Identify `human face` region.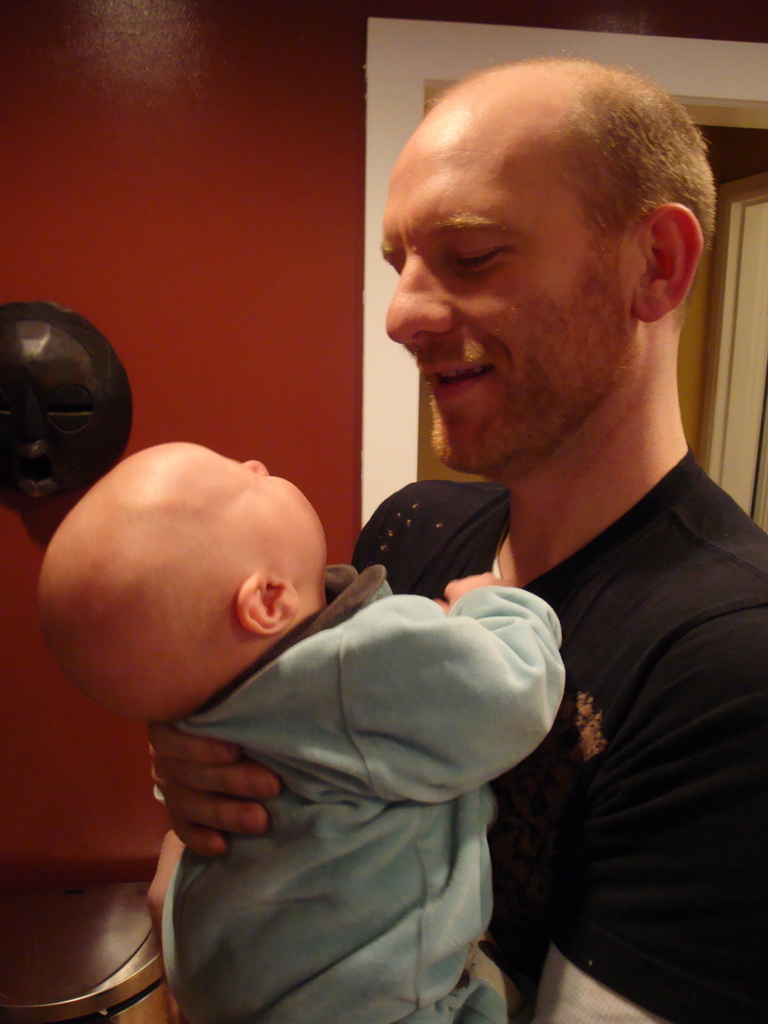
Region: detection(196, 440, 332, 584).
